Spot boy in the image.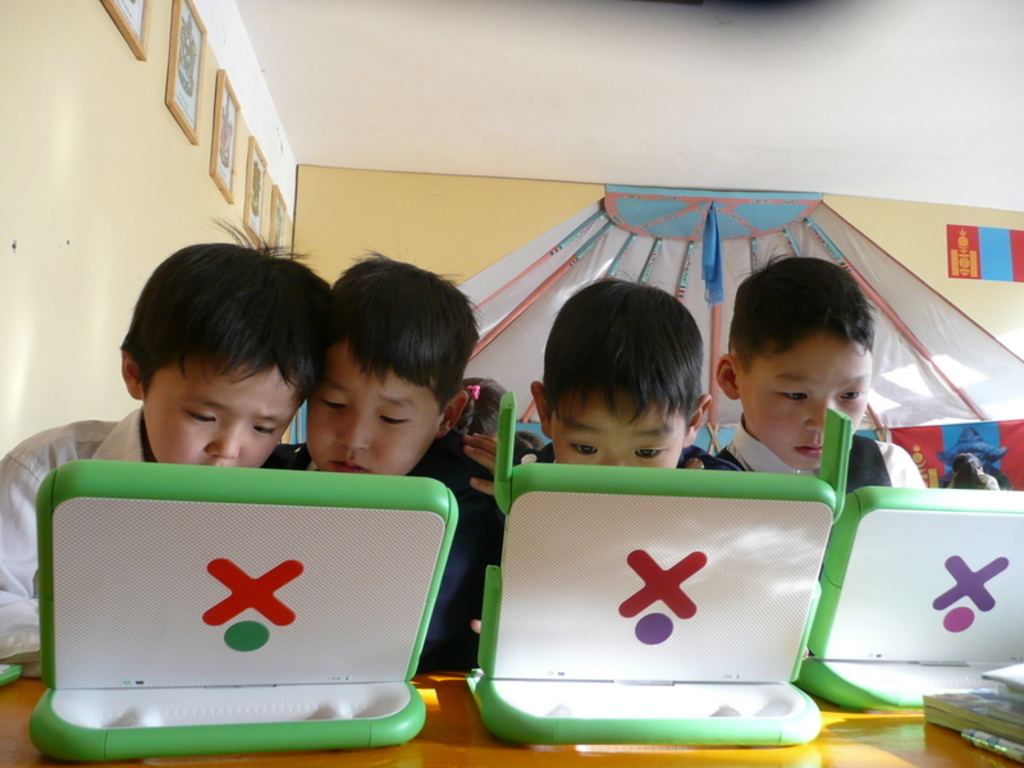
boy found at <bbox>0, 214, 335, 669</bbox>.
